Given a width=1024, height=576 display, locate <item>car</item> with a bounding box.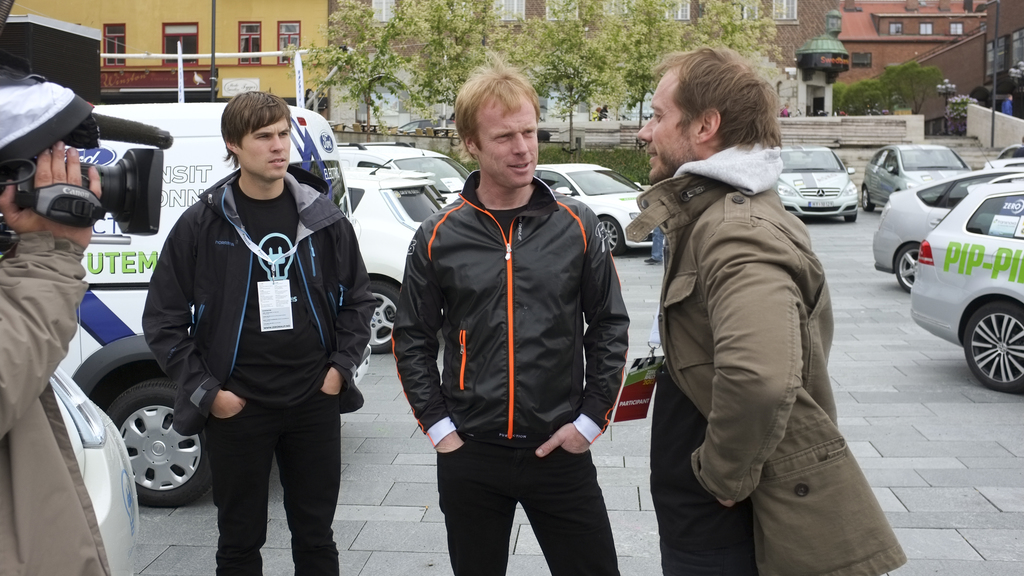
Located: <region>534, 162, 660, 257</region>.
